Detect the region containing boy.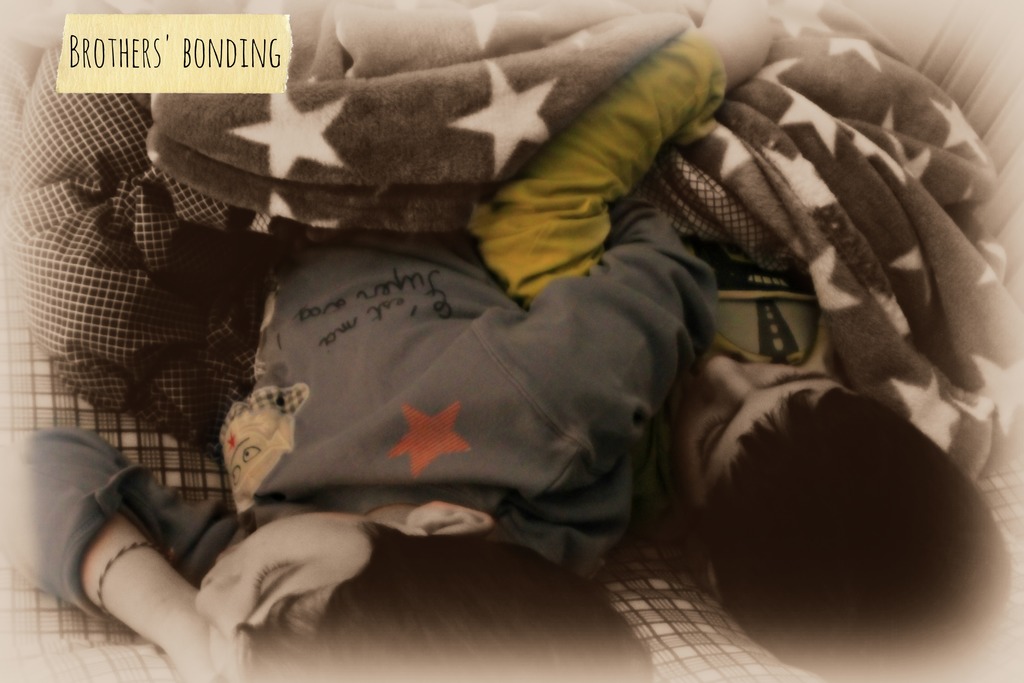
l=0, t=165, r=710, b=682.
